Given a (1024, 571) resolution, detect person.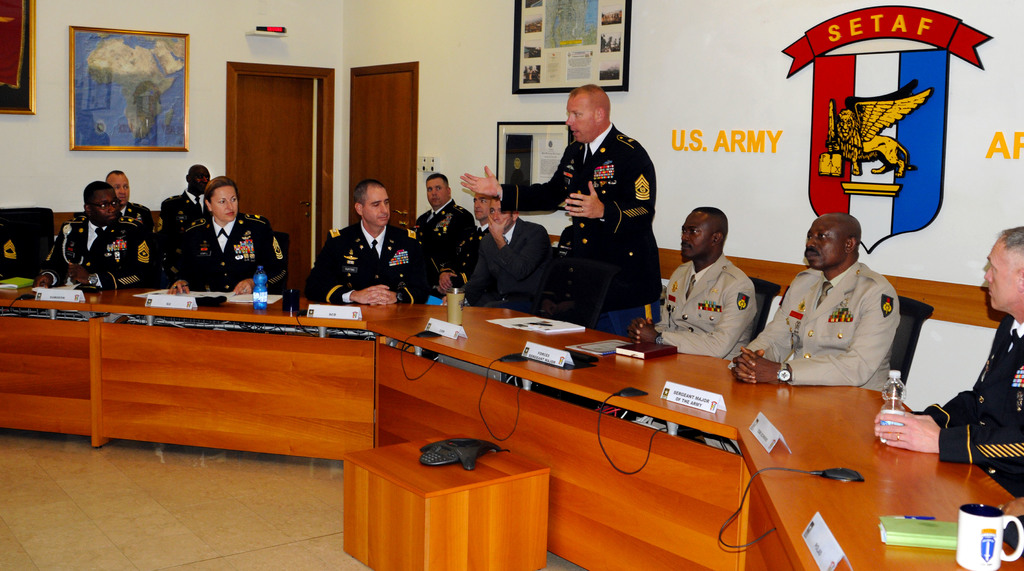
{"x1": 417, "y1": 167, "x2": 479, "y2": 276}.
